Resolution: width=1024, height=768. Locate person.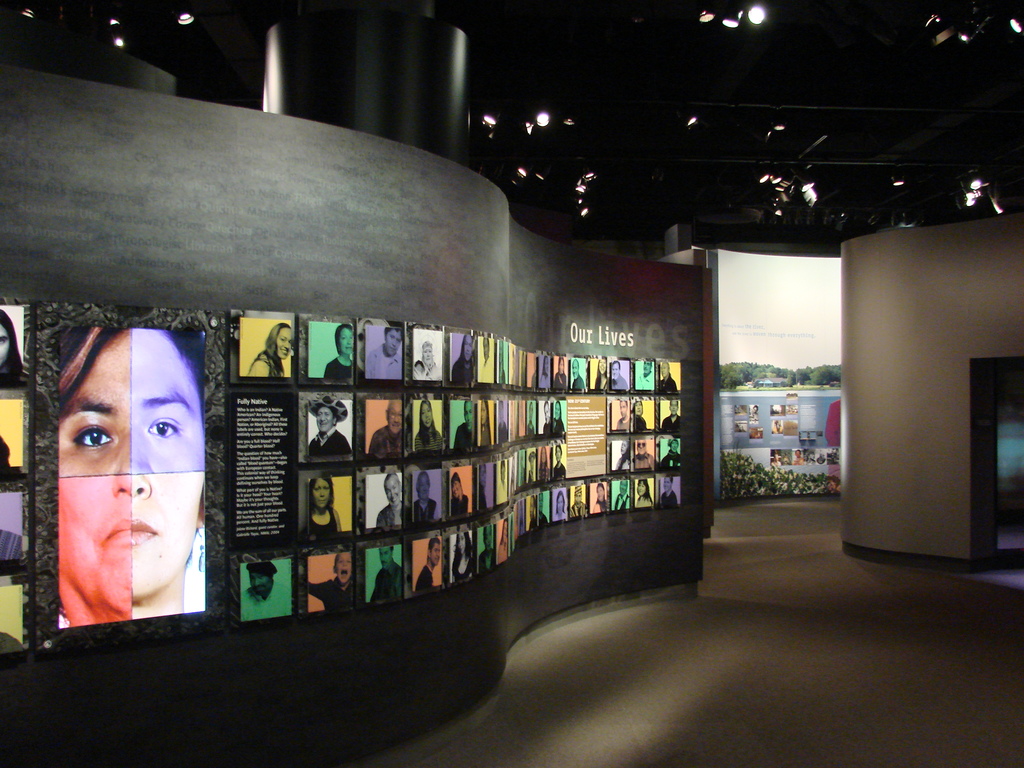
300 479 341 537.
